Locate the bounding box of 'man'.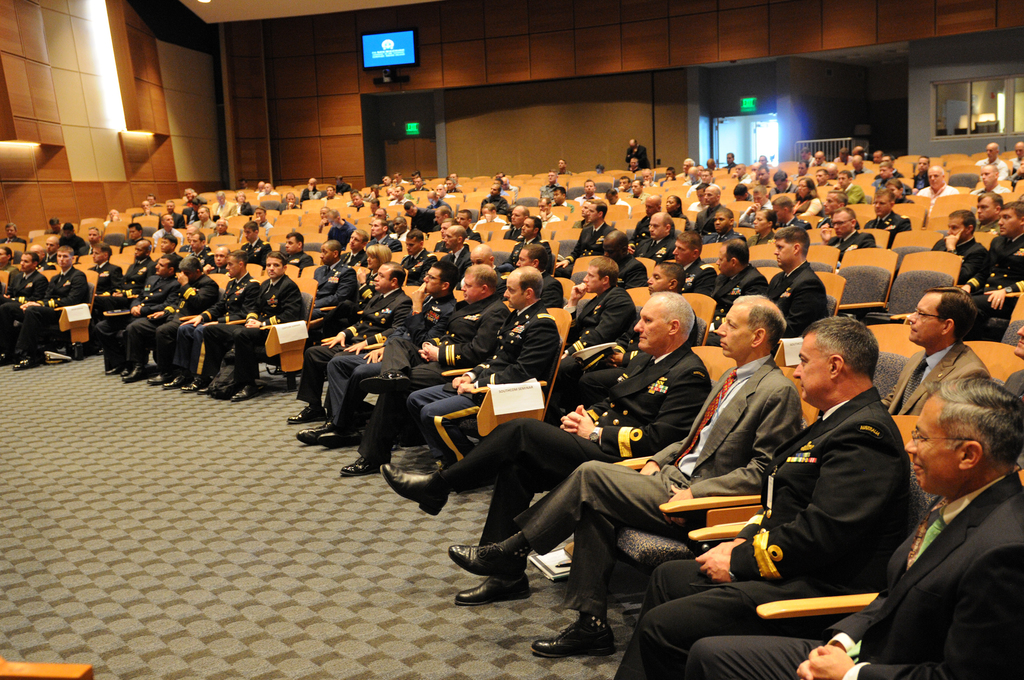
Bounding box: l=769, t=227, r=822, b=337.
